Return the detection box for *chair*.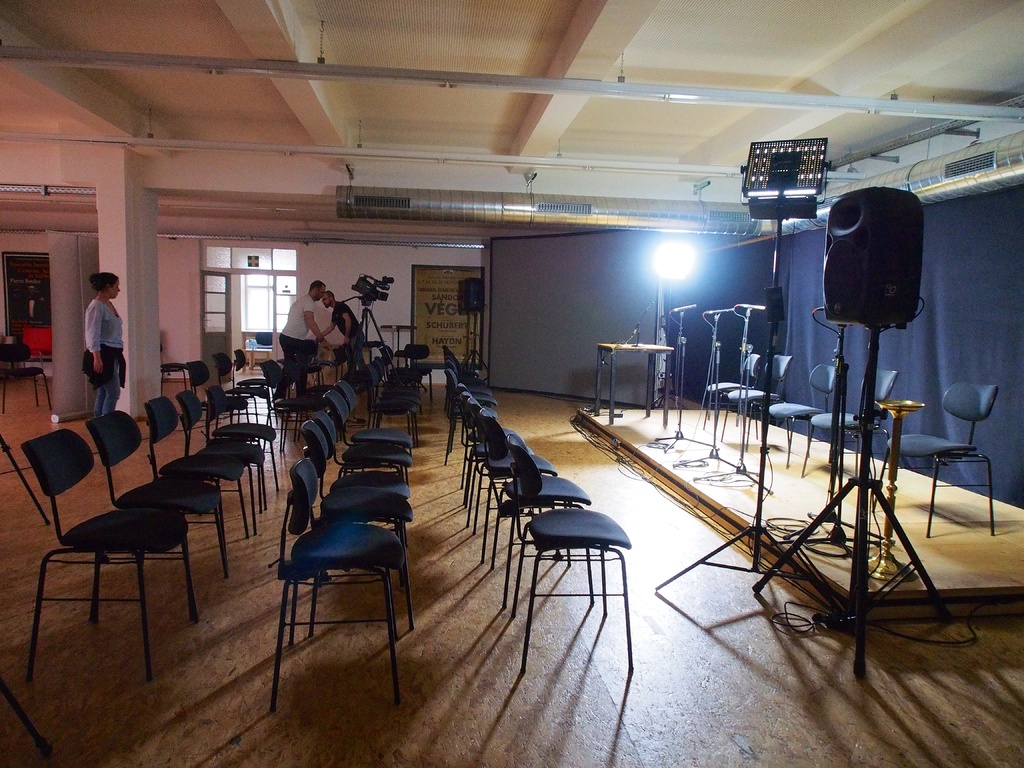
select_region(0, 435, 52, 525).
